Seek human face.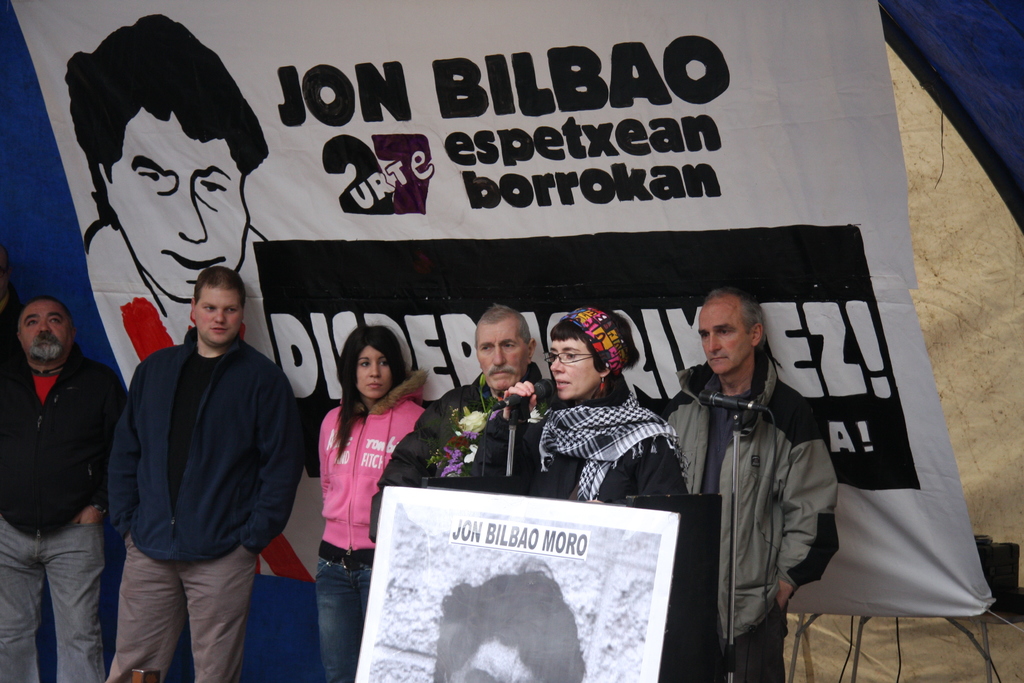
18 296 70 365.
